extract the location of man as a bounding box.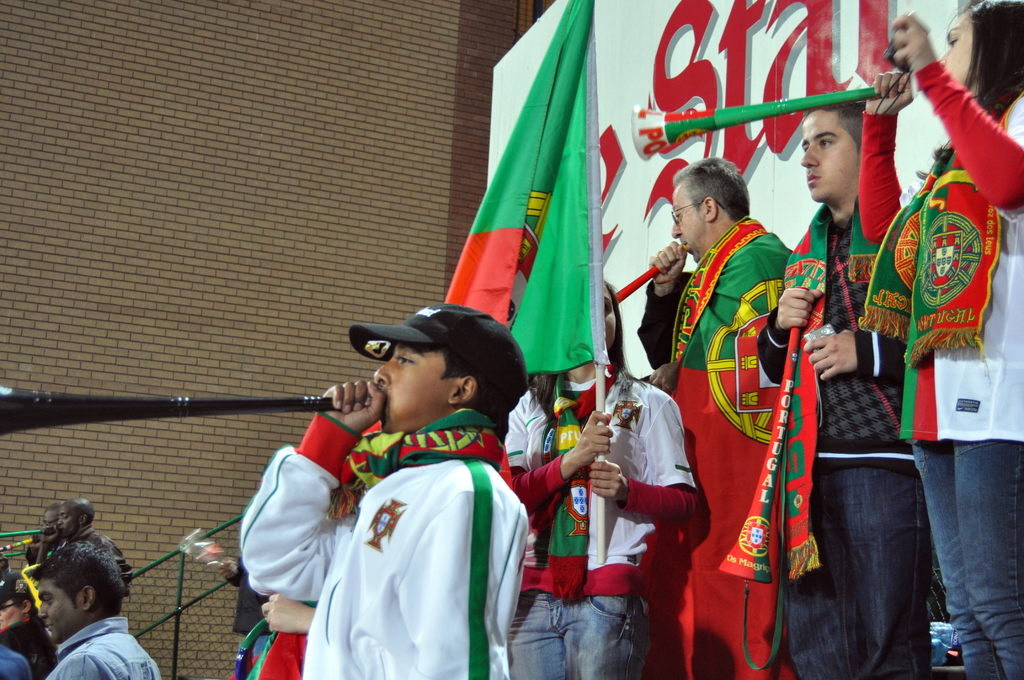
[0,535,153,679].
